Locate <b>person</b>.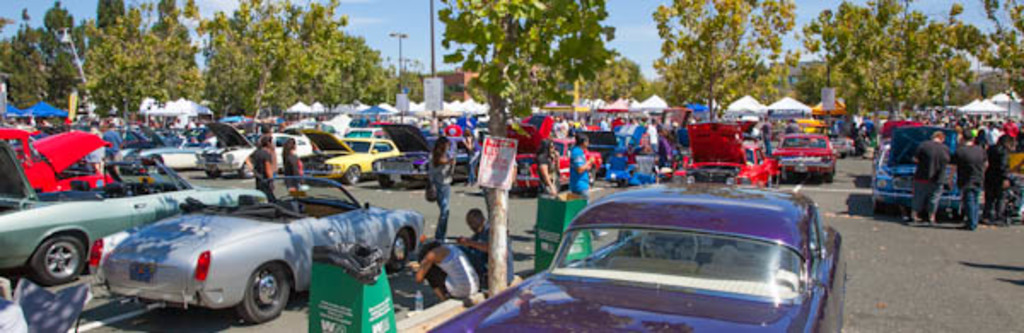
Bounding box: <bbox>282, 135, 307, 188</bbox>.
